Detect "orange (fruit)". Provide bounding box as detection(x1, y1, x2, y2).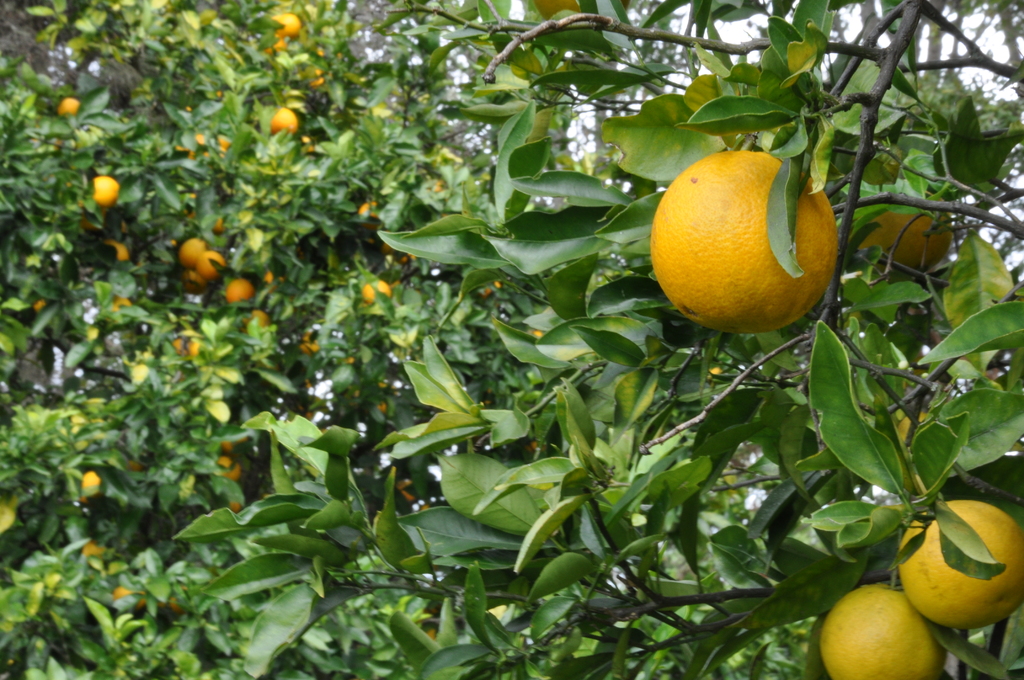
detection(812, 583, 947, 679).
